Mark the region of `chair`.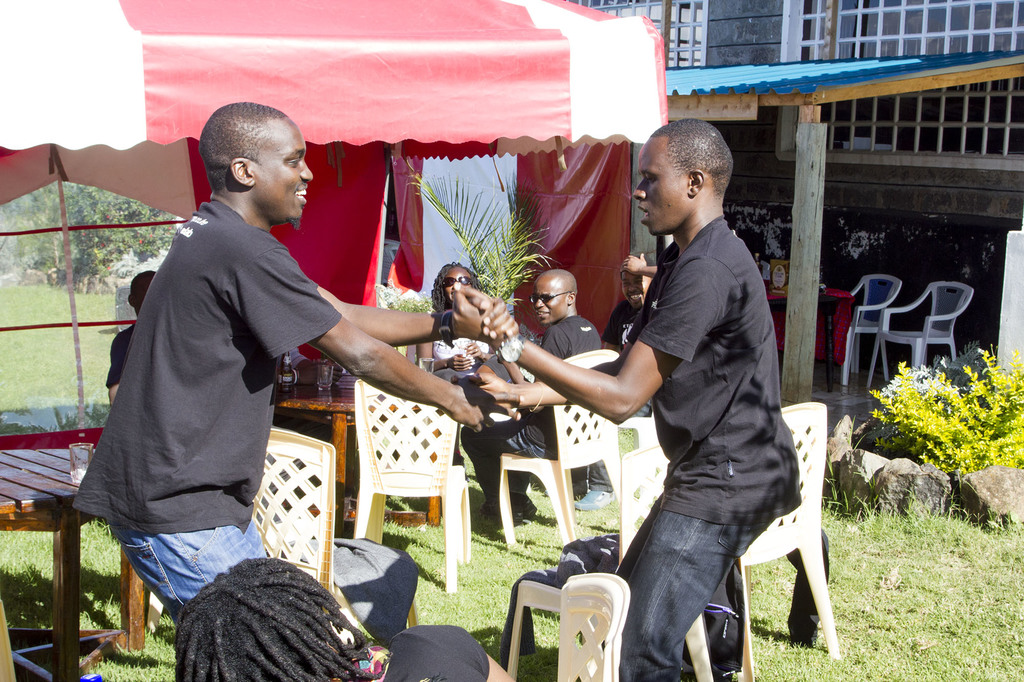
Region: locate(350, 377, 472, 598).
